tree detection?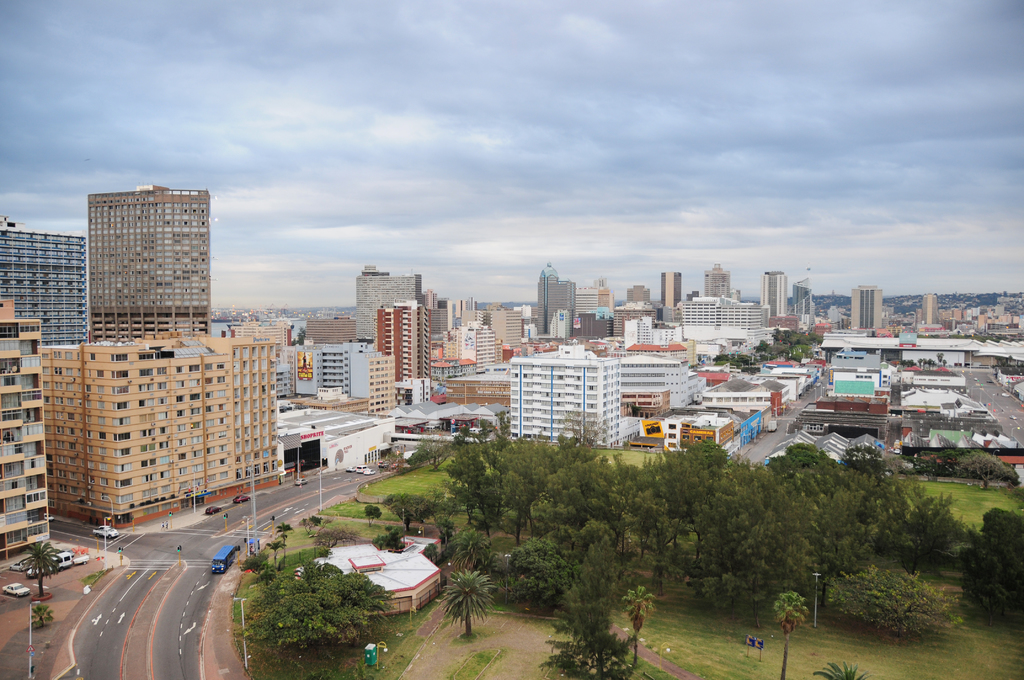
<box>442,570,497,642</box>
